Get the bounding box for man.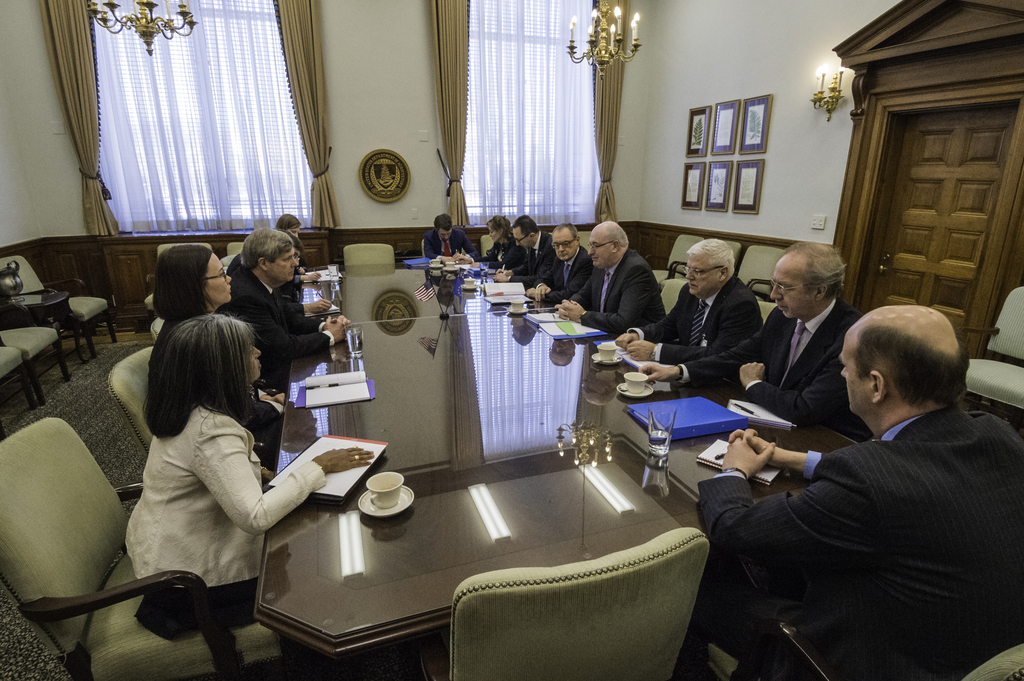
region(525, 221, 593, 298).
